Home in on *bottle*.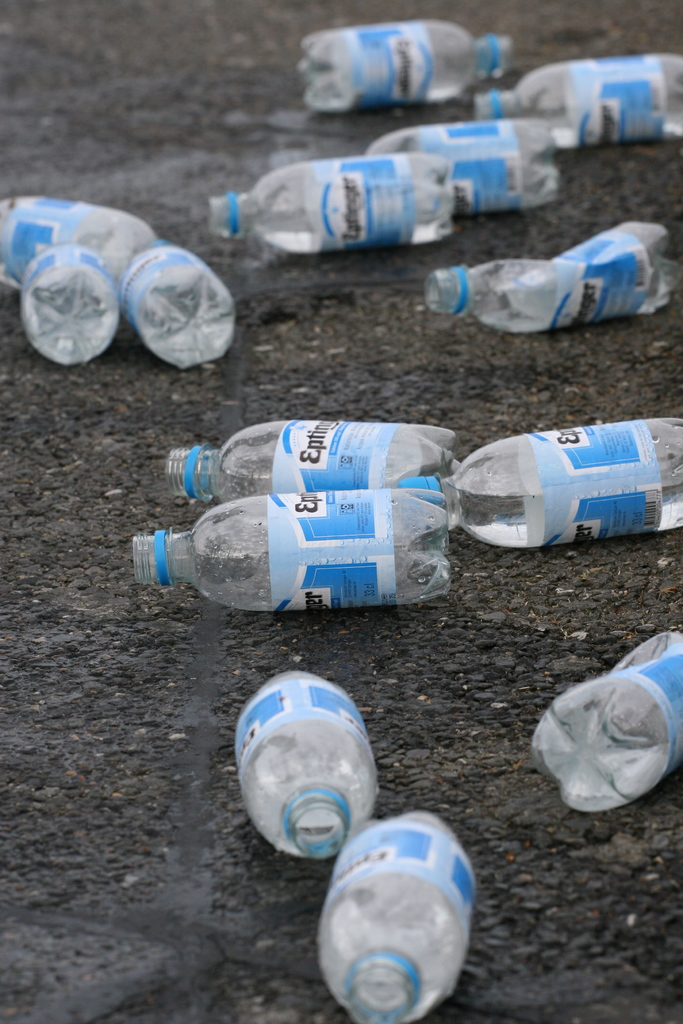
Homed in at 478/60/682/151.
